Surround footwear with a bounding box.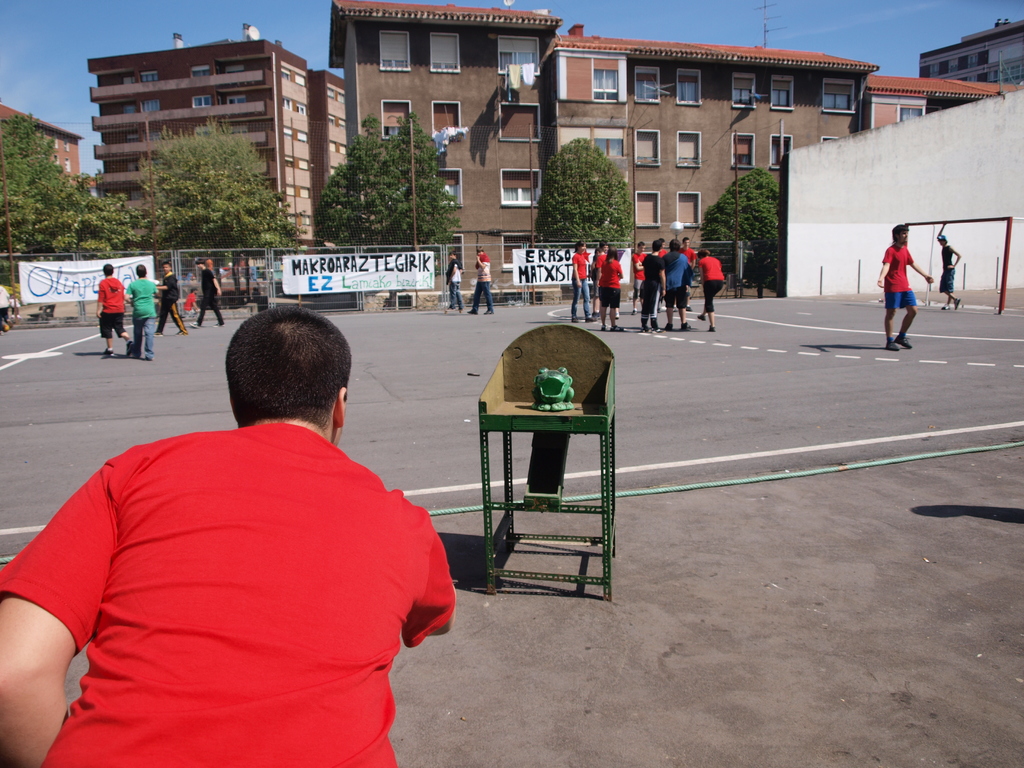
[left=468, top=307, right=479, bottom=315].
